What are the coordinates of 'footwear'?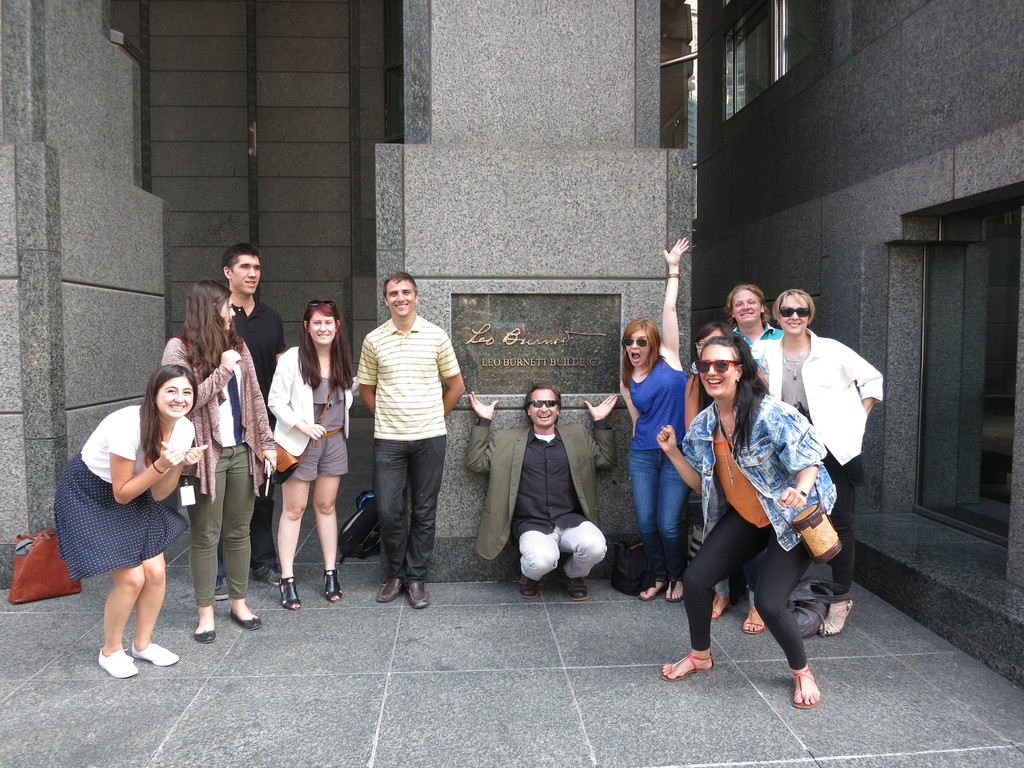
(x1=792, y1=664, x2=816, y2=709).
